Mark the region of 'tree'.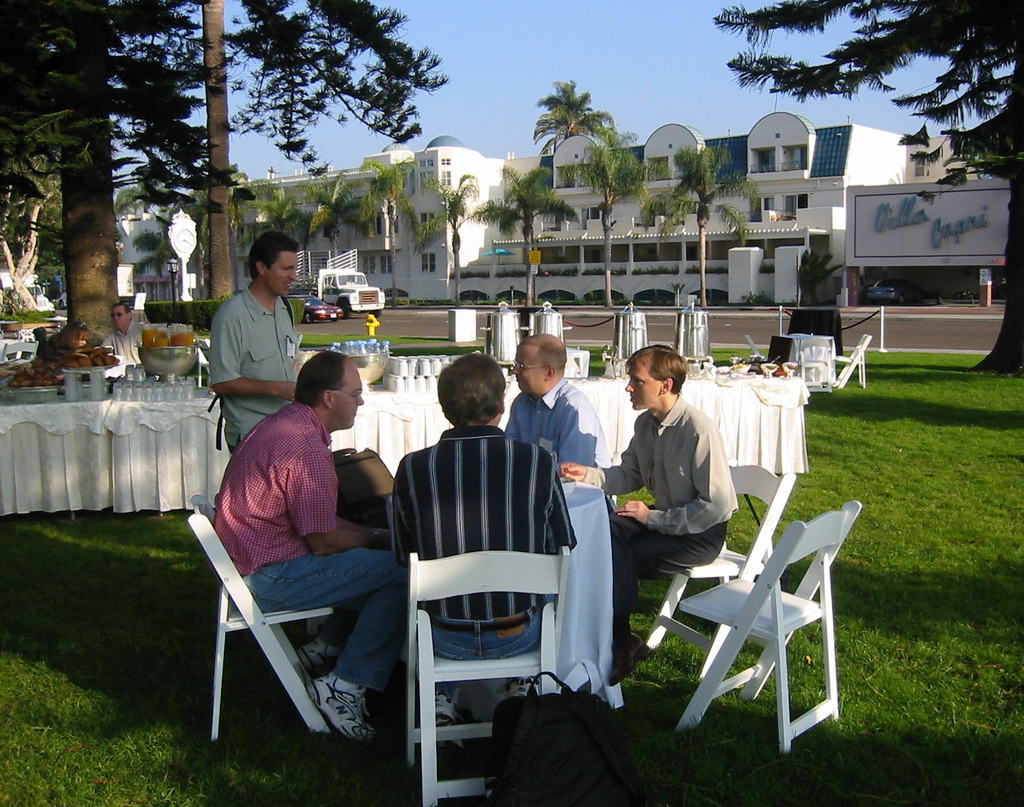
Region: l=315, t=170, r=355, b=259.
